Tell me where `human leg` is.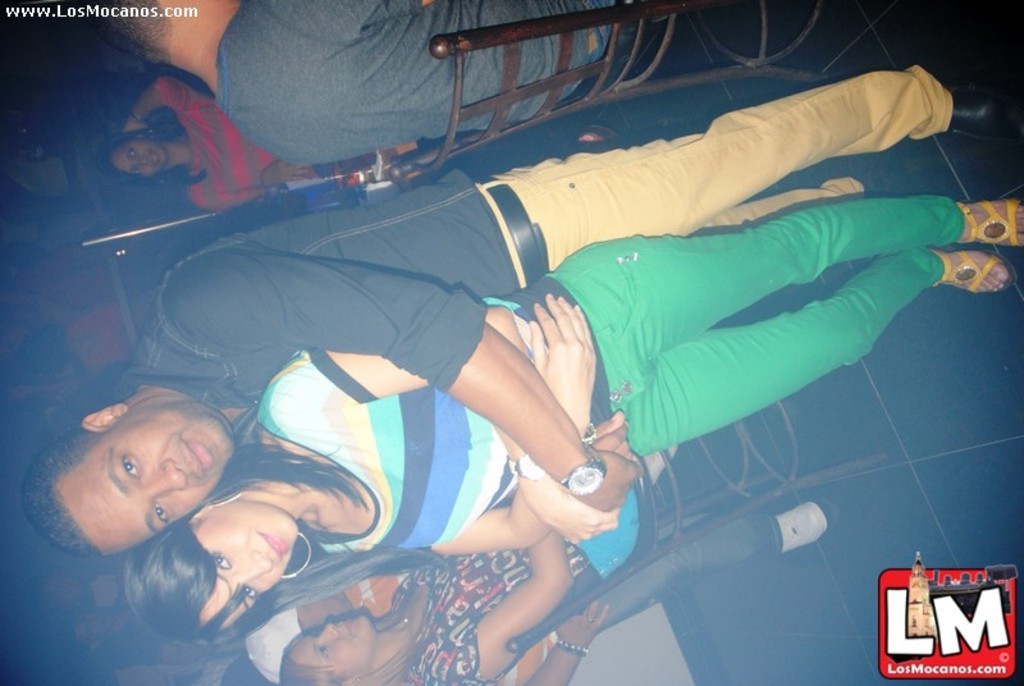
`human leg` is at [left=557, top=193, right=1023, bottom=369].
